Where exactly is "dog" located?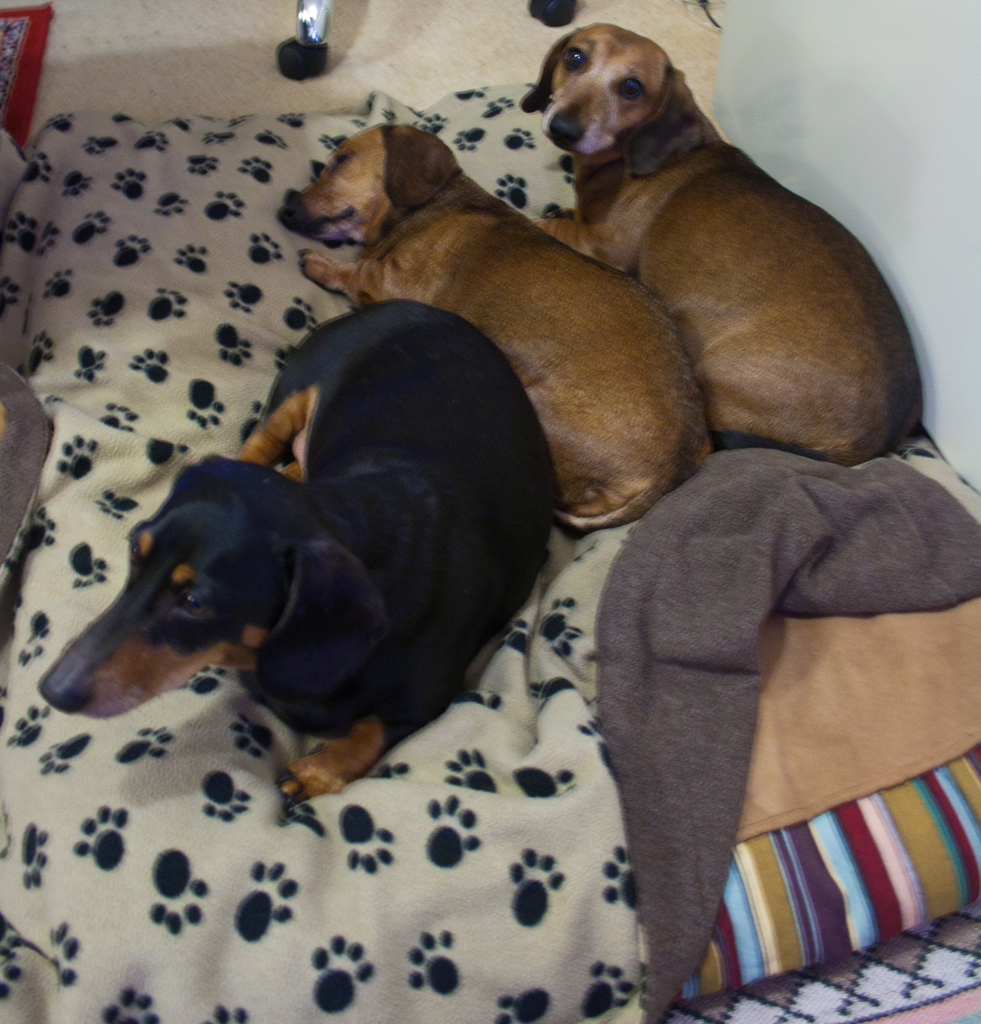
Its bounding box is 276:120:714:540.
